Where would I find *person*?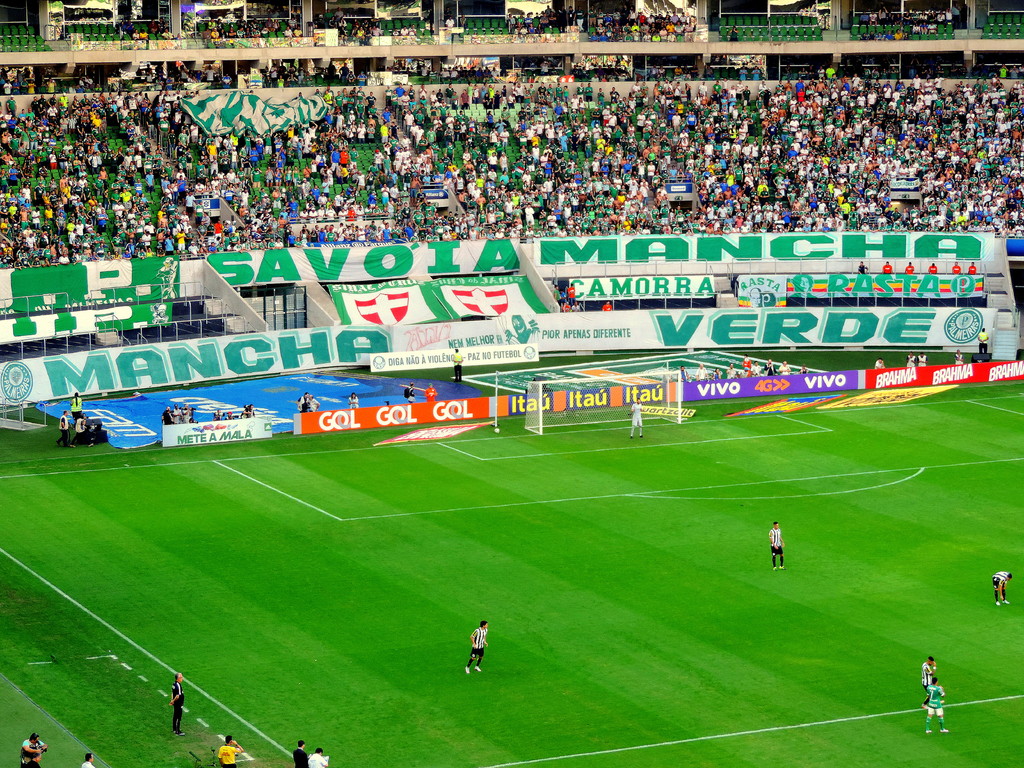
At x1=902 y1=259 x2=914 y2=274.
